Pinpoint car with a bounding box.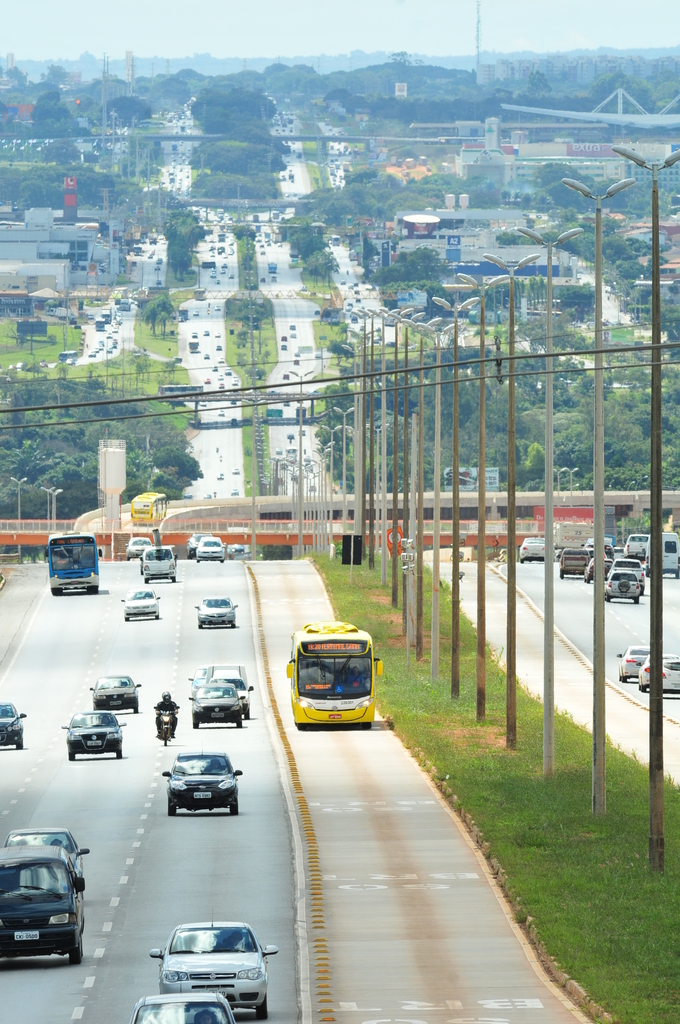
bbox(7, 822, 91, 889).
